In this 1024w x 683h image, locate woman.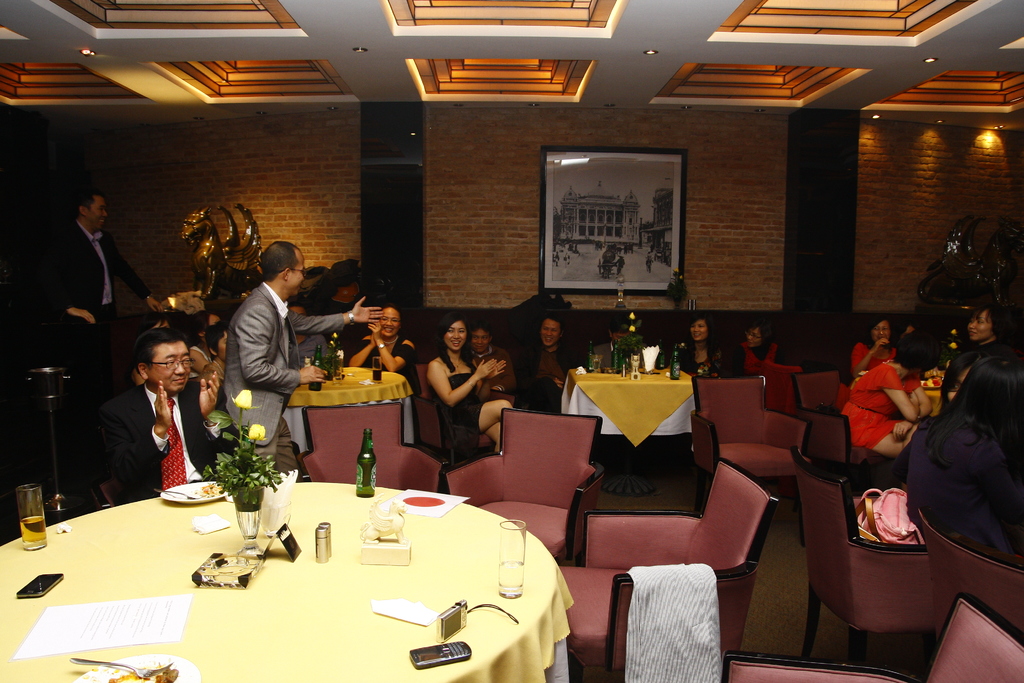
Bounding box: [left=911, top=300, right=1023, bottom=453].
